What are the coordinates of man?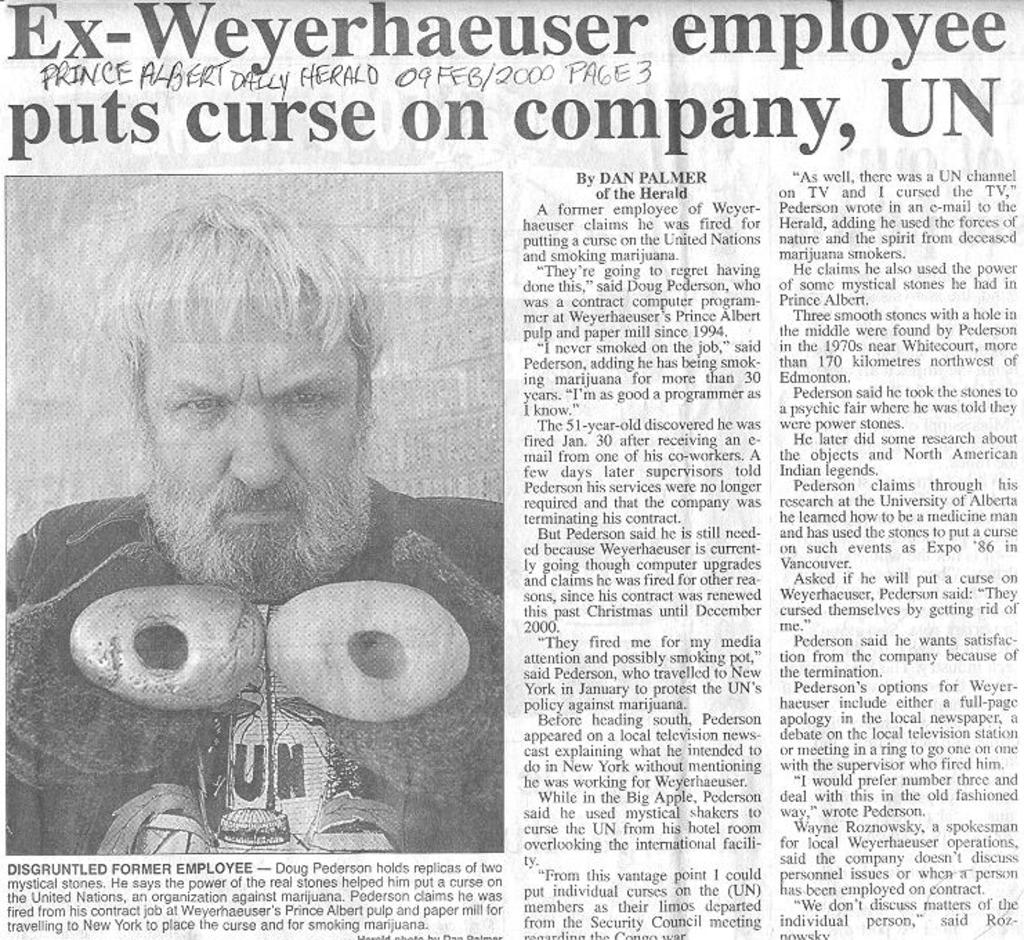
box(0, 210, 503, 847).
